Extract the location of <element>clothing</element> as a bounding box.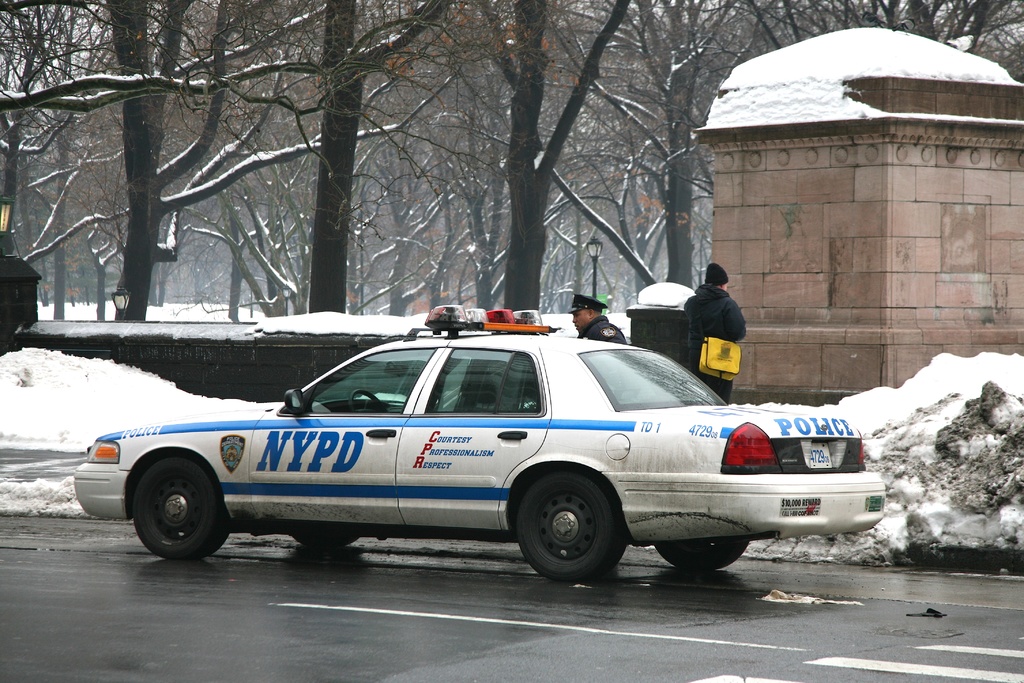
(680, 264, 757, 374).
